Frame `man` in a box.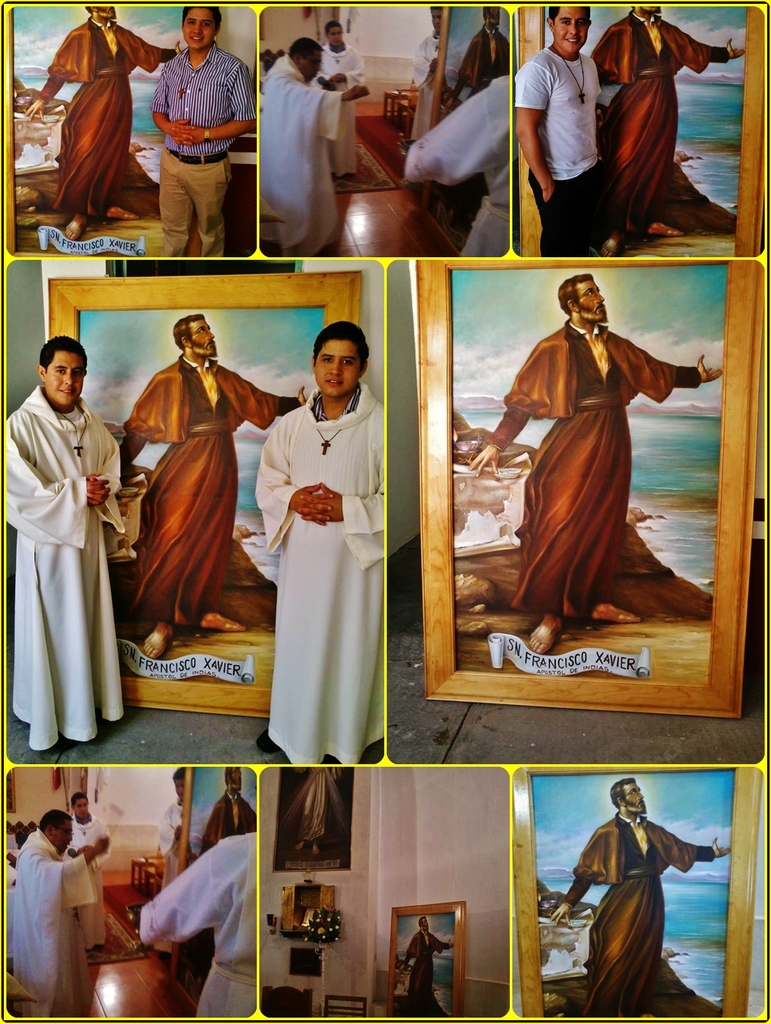
locate(398, 916, 456, 1020).
